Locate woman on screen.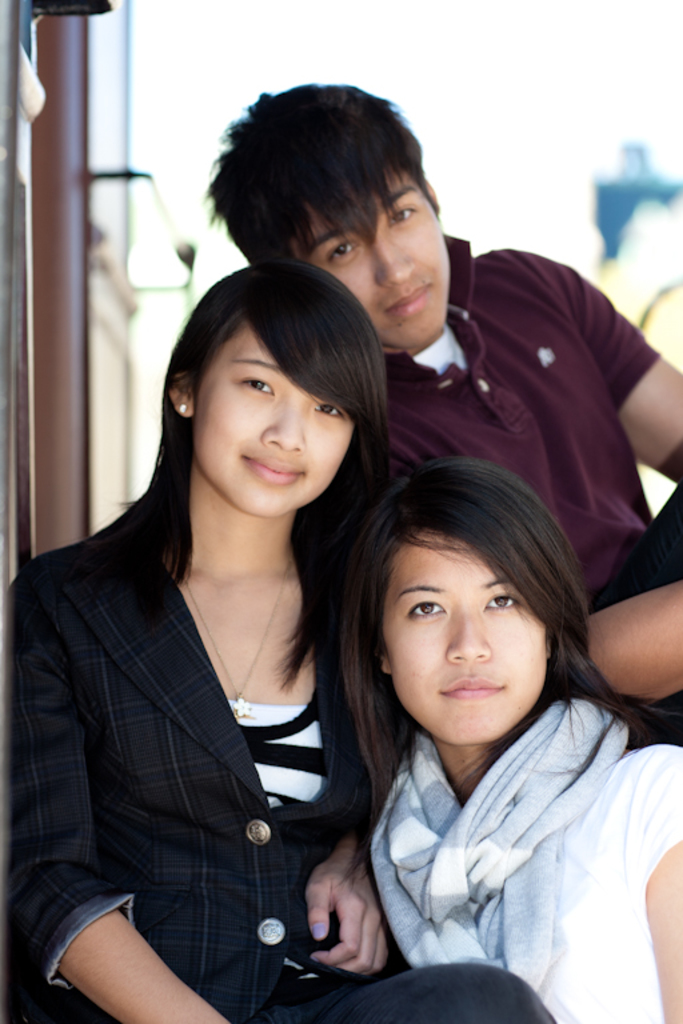
On screen at select_region(327, 460, 682, 1023).
